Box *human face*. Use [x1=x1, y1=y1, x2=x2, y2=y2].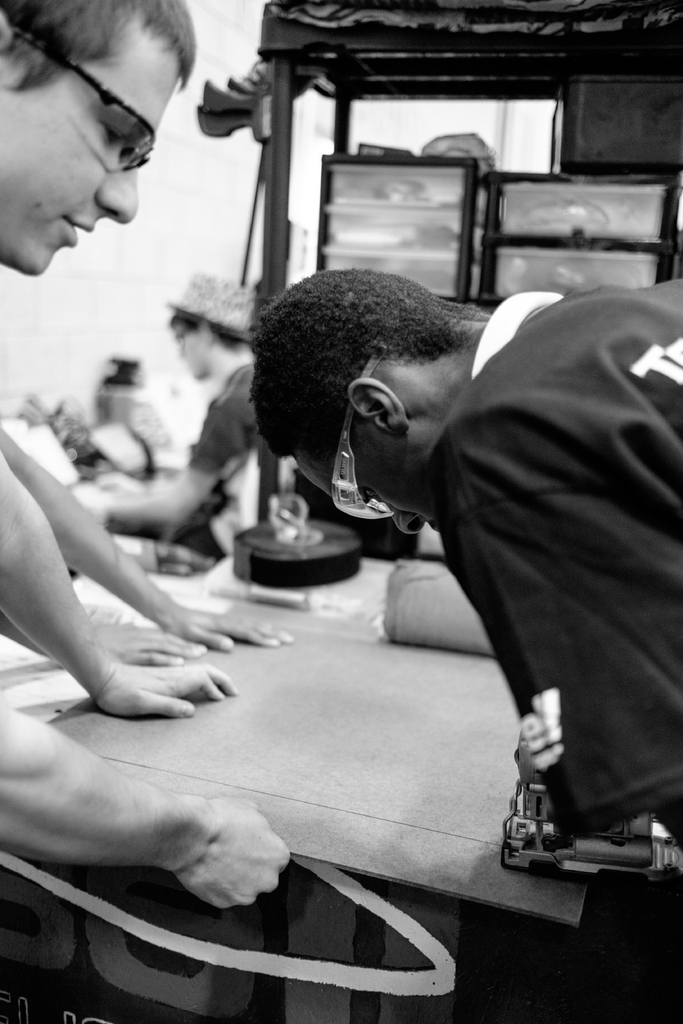
[x1=0, y1=22, x2=181, y2=275].
